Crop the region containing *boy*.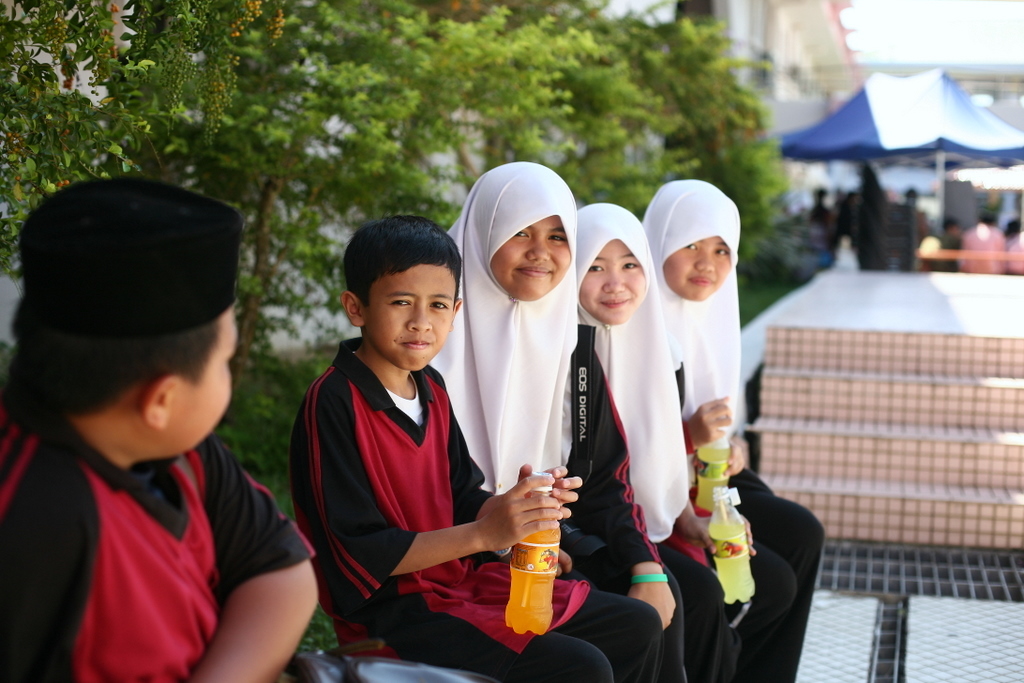
Crop region: [x1=0, y1=184, x2=329, y2=682].
